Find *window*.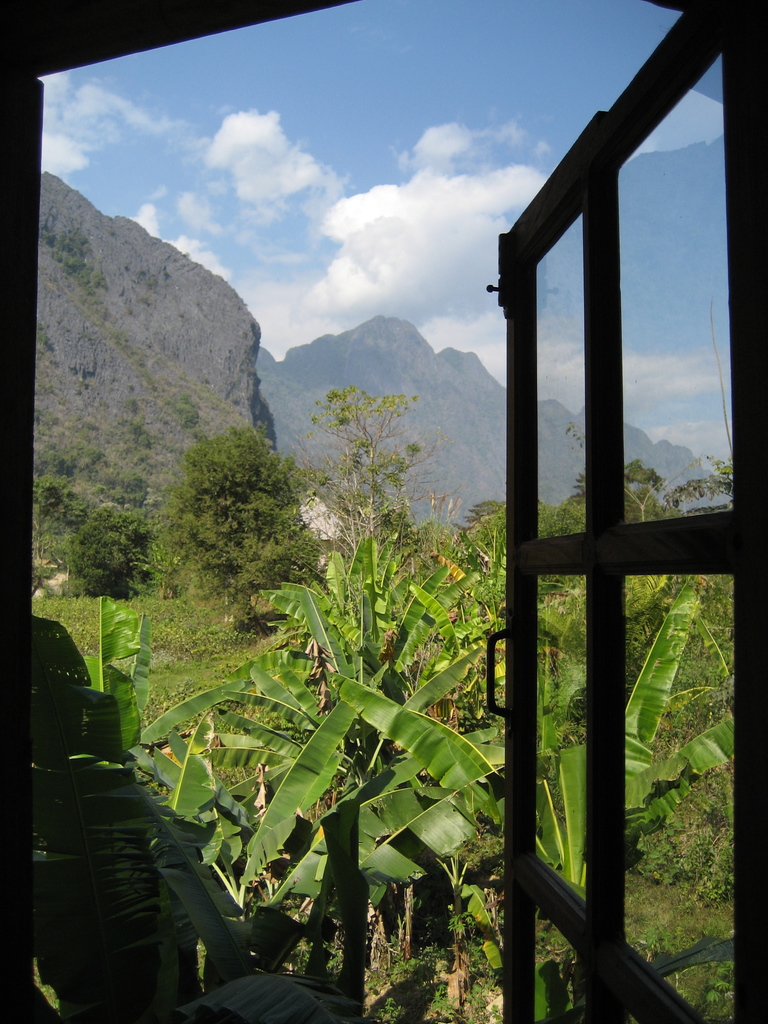
{"x1": 0, "y1": 0, "x2": 767, "y2": 1023}.
